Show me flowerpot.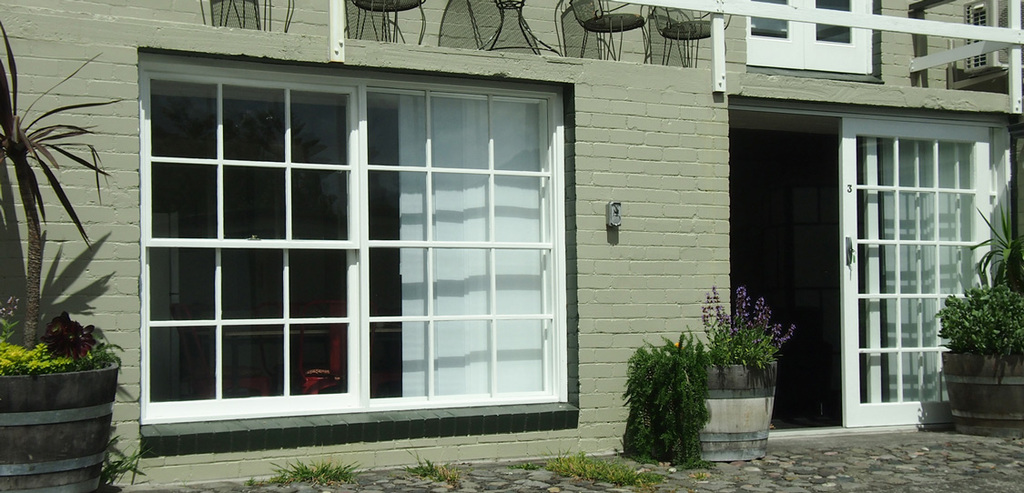
flowerpot is here: (x1=6, y1=317, x2=117, y2=468).
